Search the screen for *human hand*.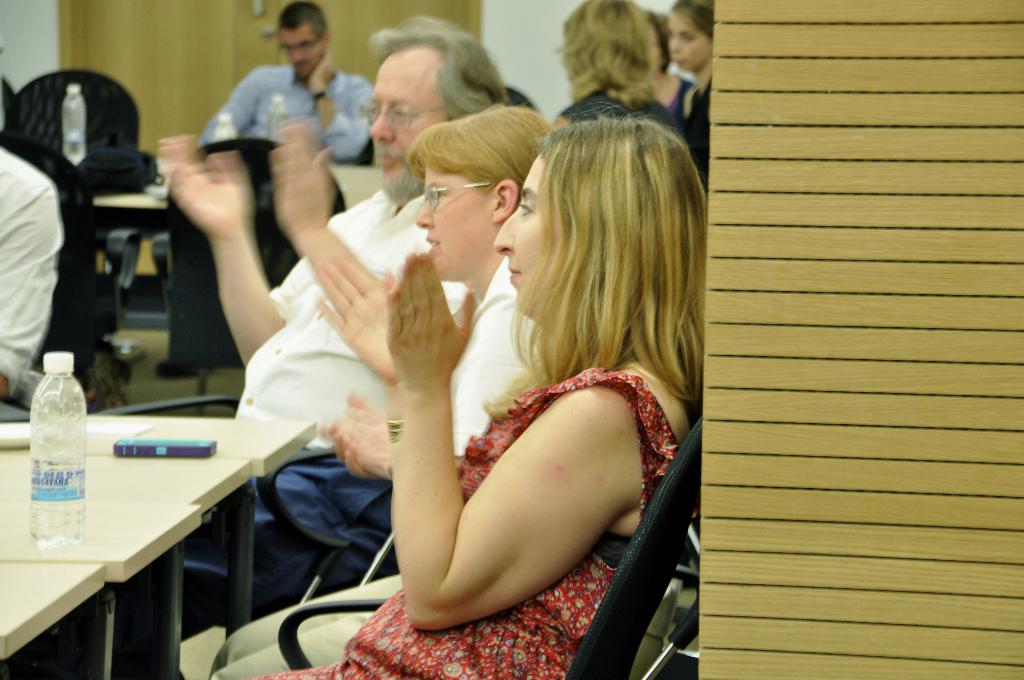
Found at (155, 134, 247, 234).
